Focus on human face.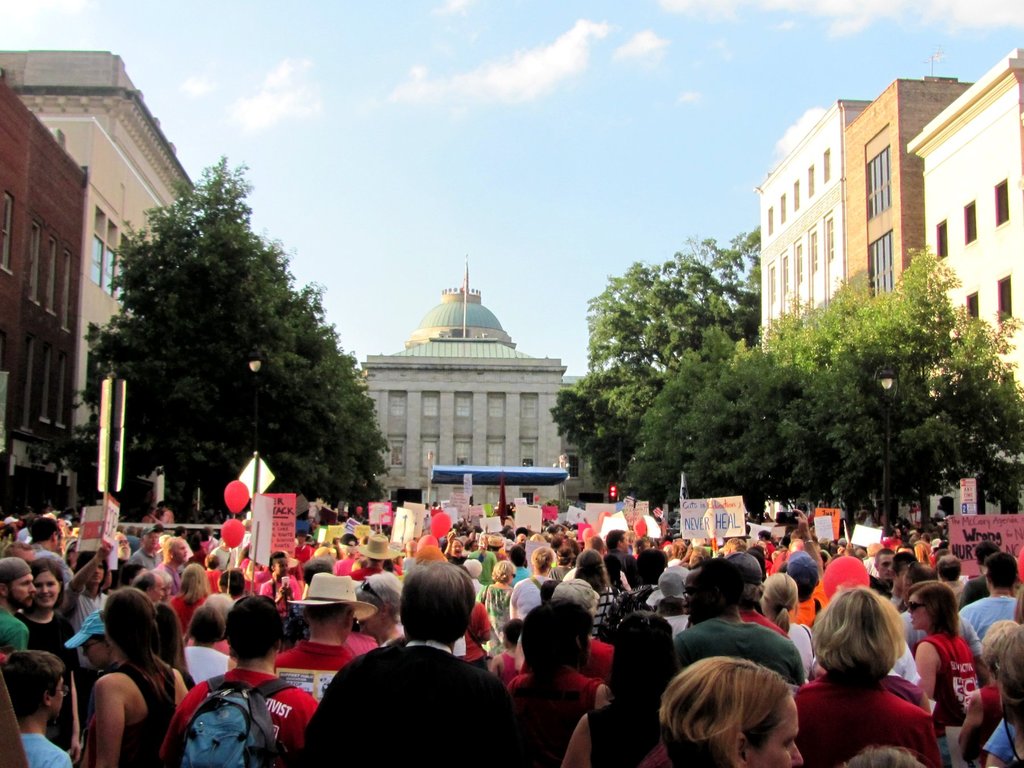
Focused at crop(620, 531, 631, 554).
